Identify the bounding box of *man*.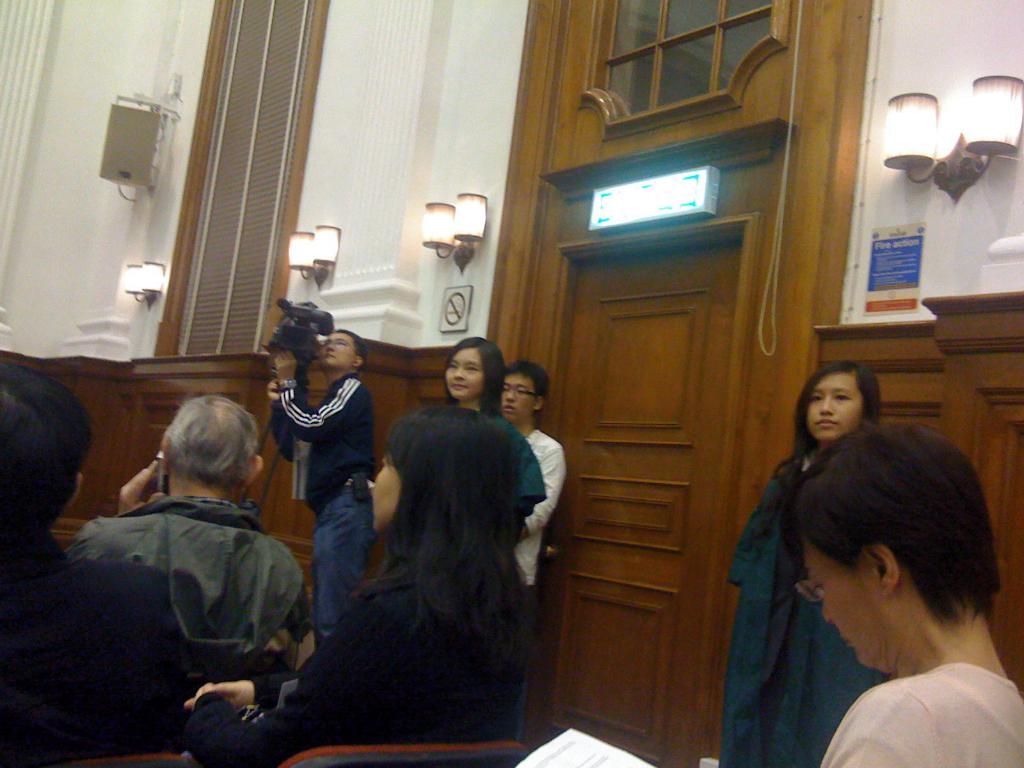
(x1=495, y1=364, x2=572, y2=742).
